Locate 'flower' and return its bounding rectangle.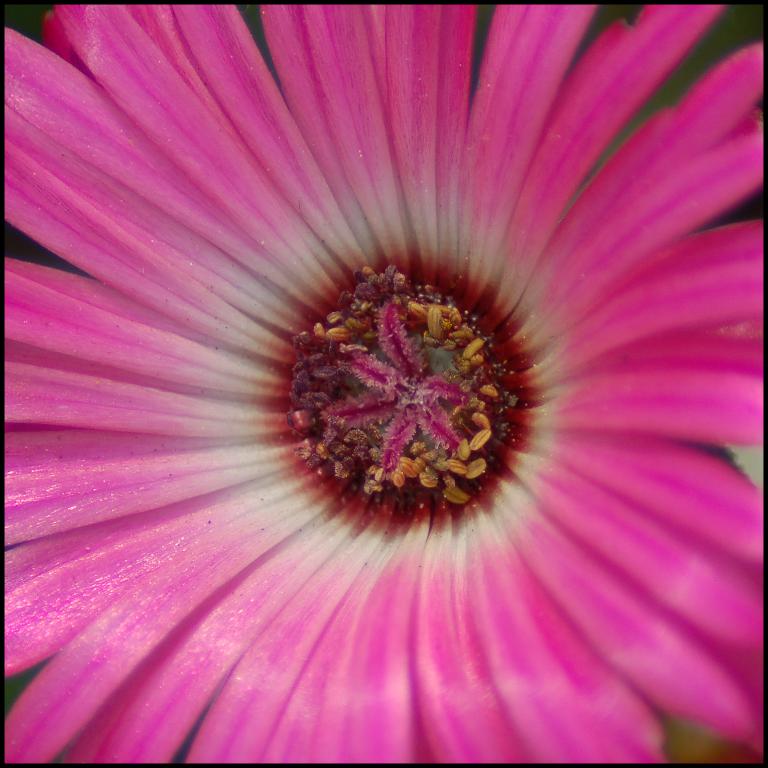
{"left": 8, "top": 5, "right": 763, "bottom": 765}.
